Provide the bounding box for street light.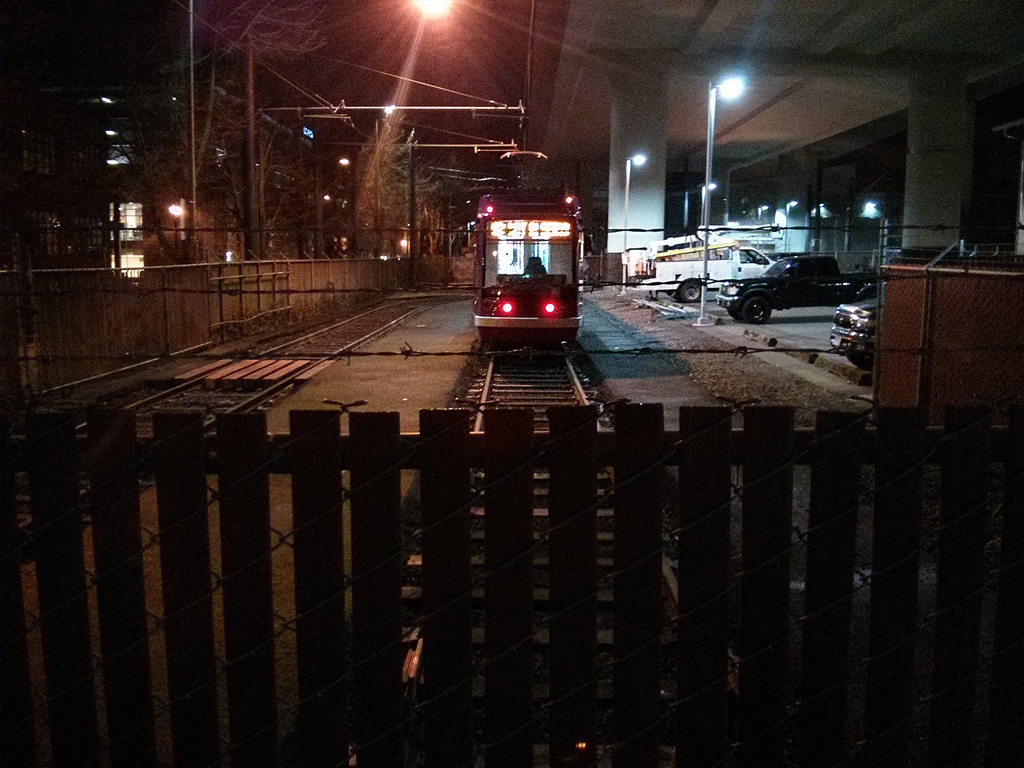
box(701, 83, 749, 322).
